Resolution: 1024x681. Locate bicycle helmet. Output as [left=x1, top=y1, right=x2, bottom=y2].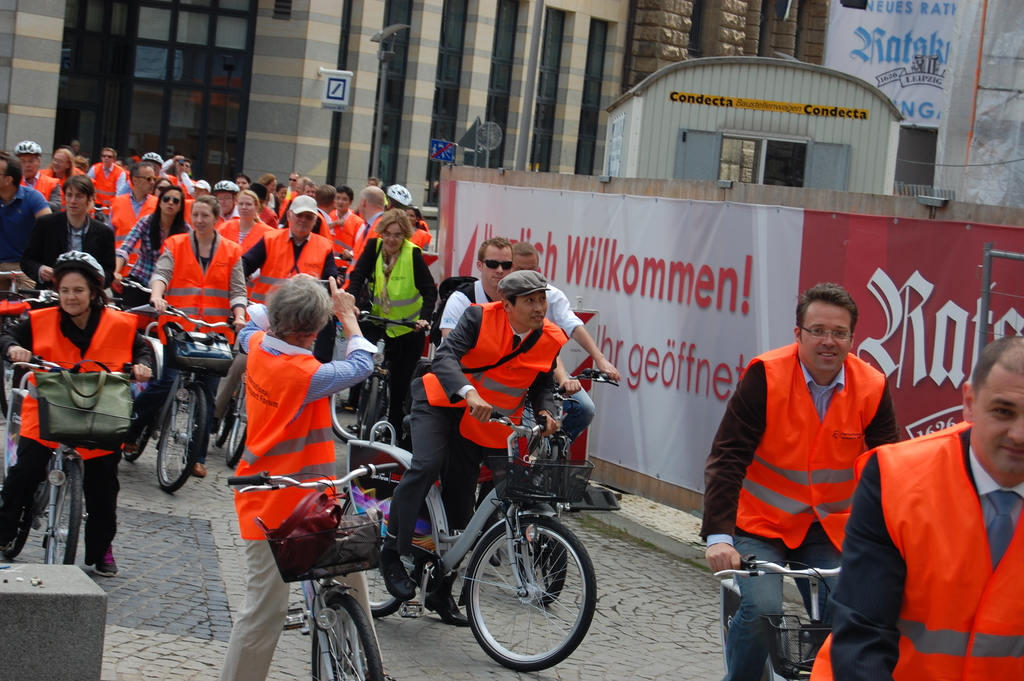
[left=49, top=240, right=104, bottom=288].
